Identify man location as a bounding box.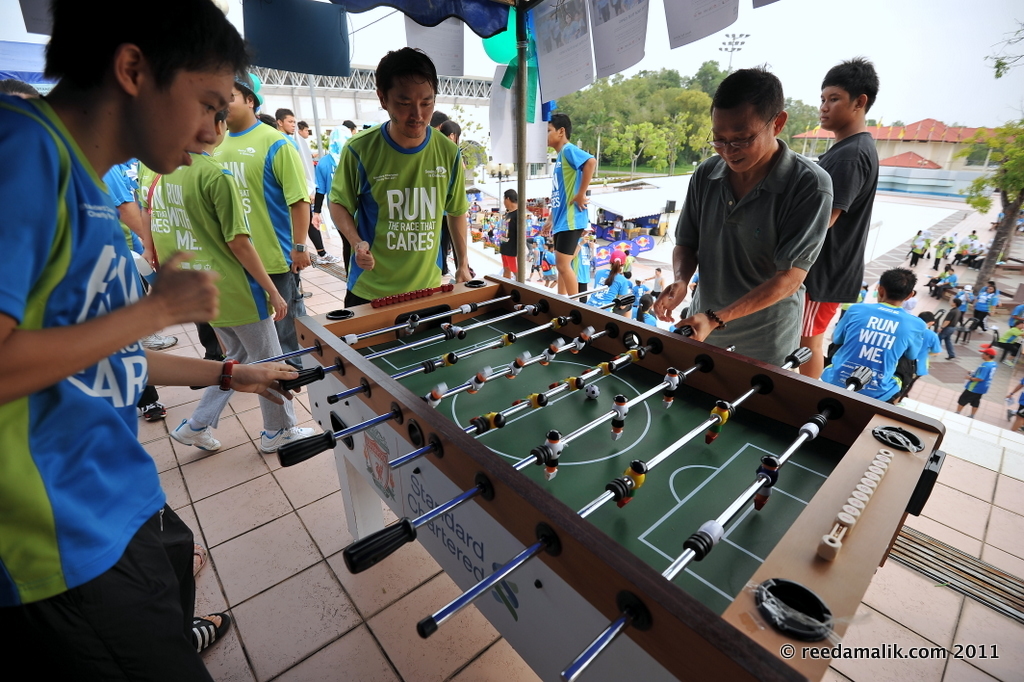
[949, 342, 991, 411].
